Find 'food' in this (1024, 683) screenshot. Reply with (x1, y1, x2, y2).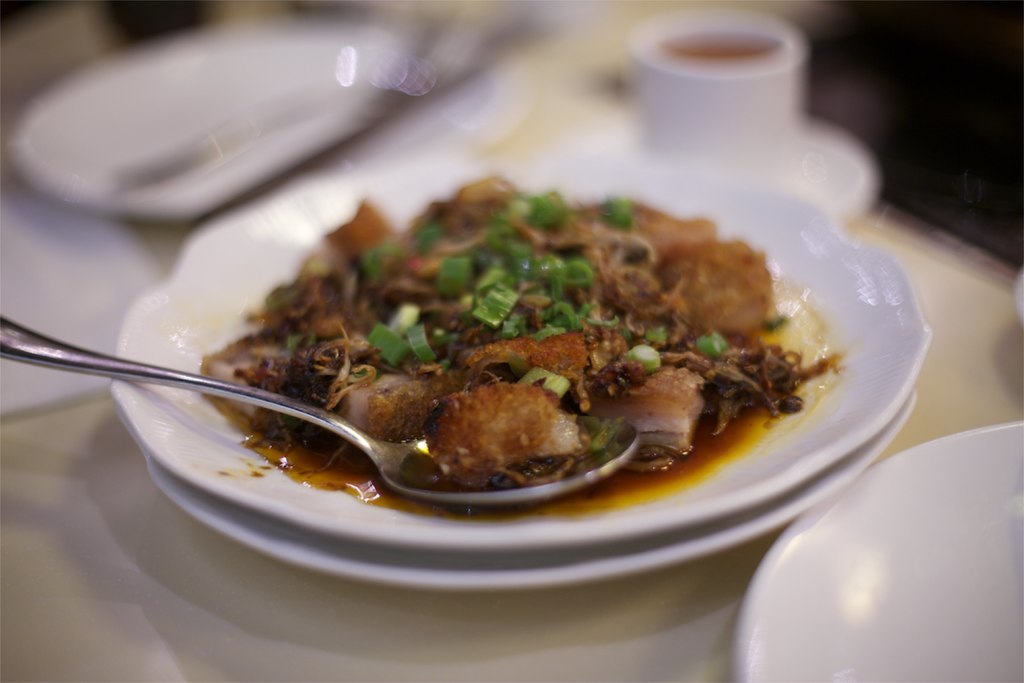
(151, 171, 833, 522).
